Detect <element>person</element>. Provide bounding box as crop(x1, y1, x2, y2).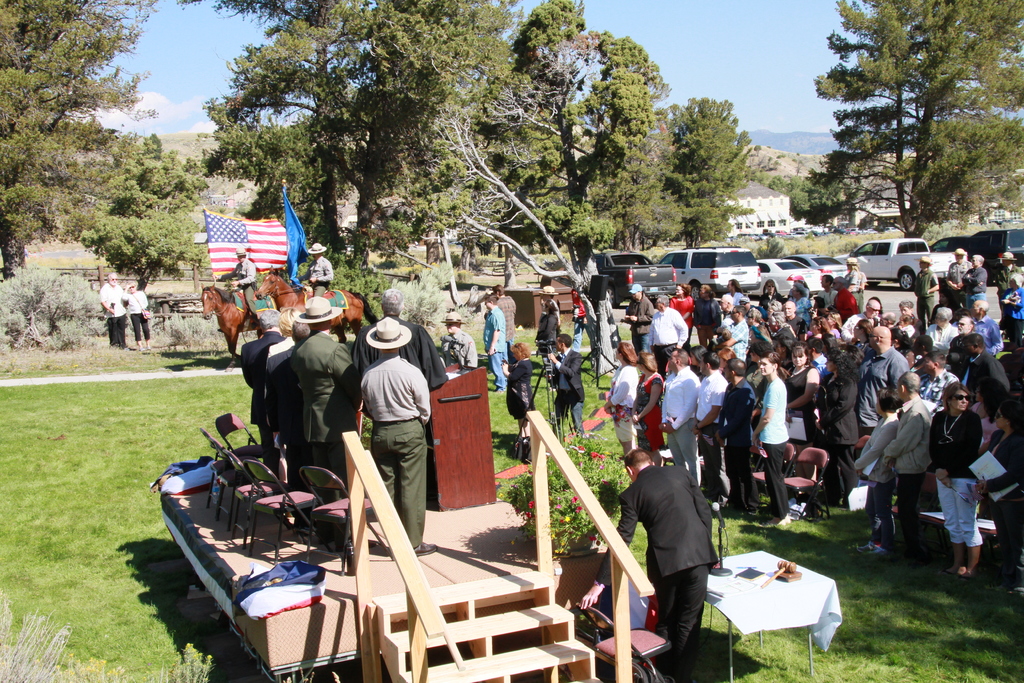
crop(550, 331, 585, 449).
